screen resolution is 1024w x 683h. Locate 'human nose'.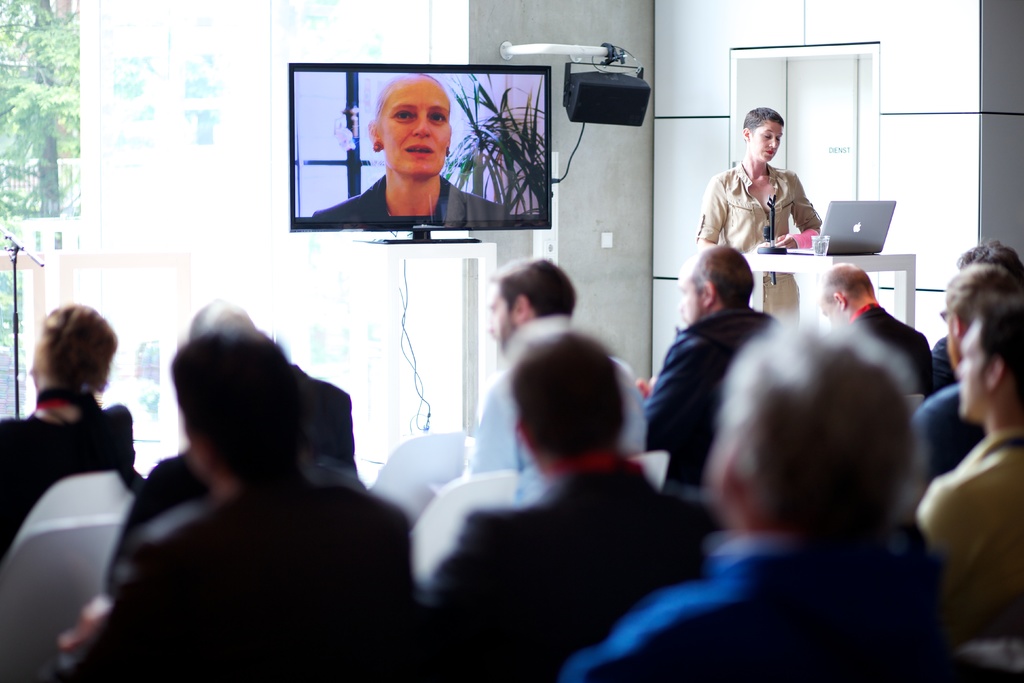
bbox(769, 135, 777, 148).
